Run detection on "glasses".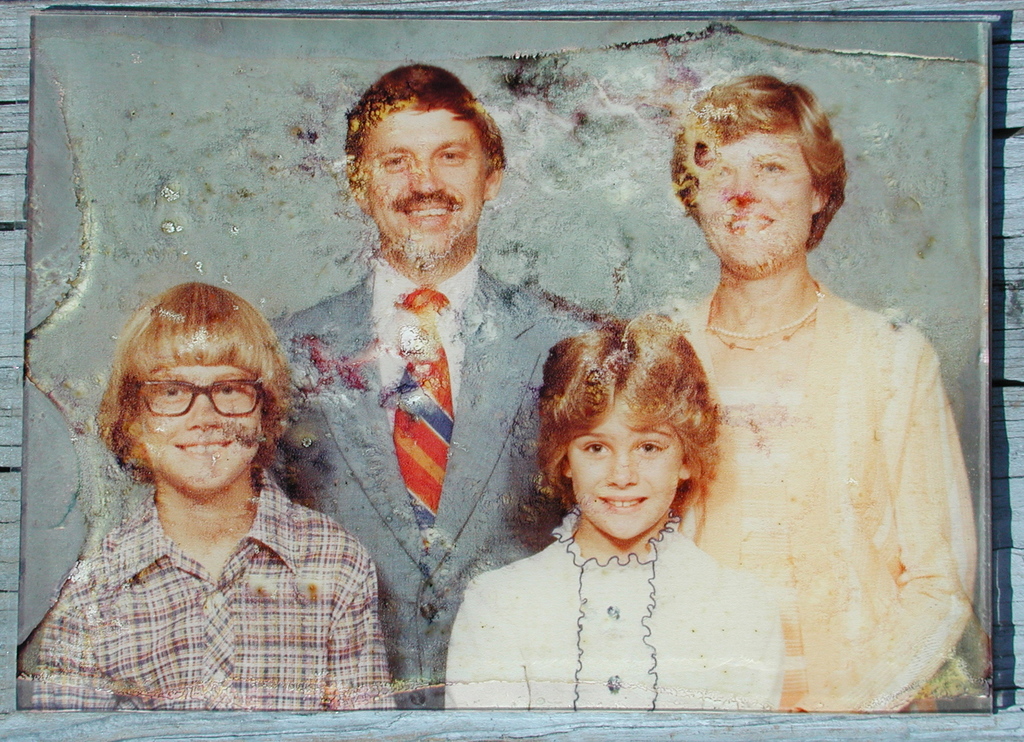
Result: x1=131, y1=381, x2=264, y2=419.
